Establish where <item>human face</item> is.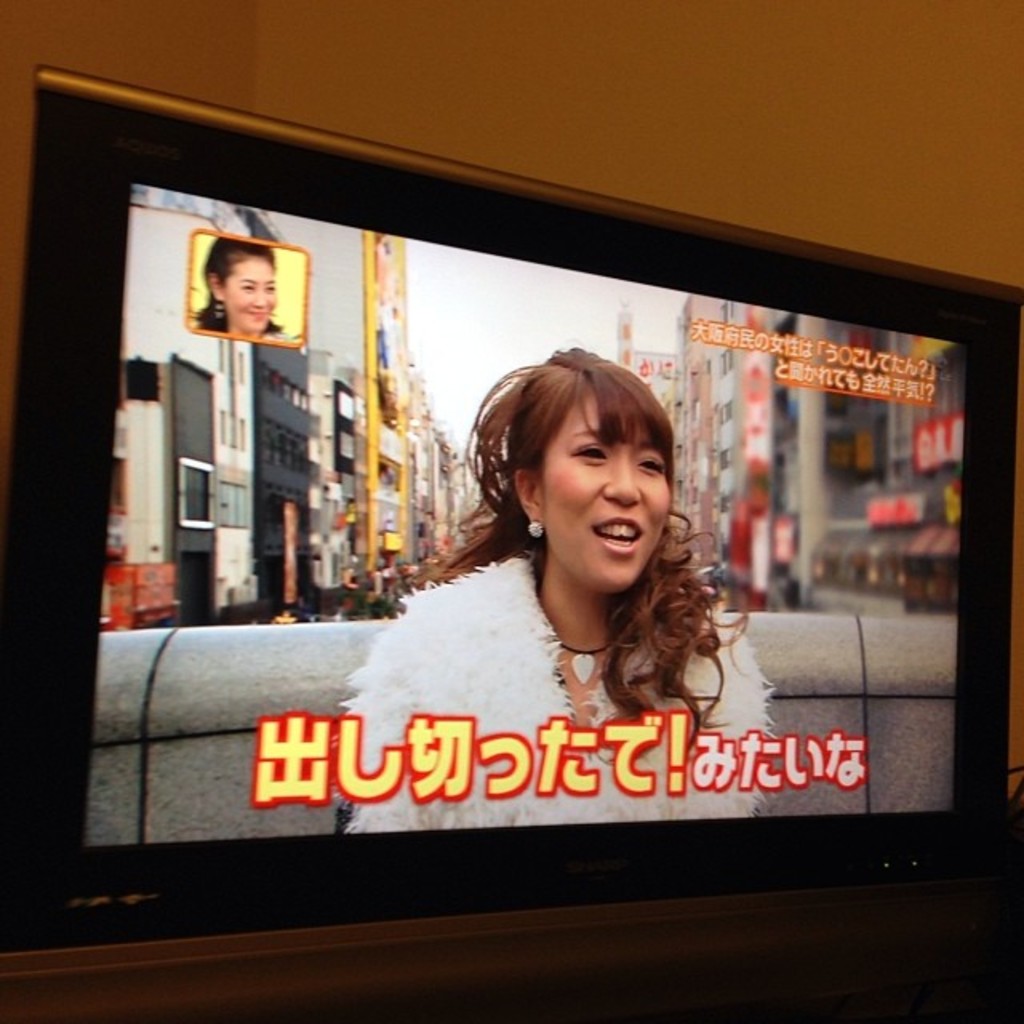
Established at Rect(222, 258, 277, 330).
